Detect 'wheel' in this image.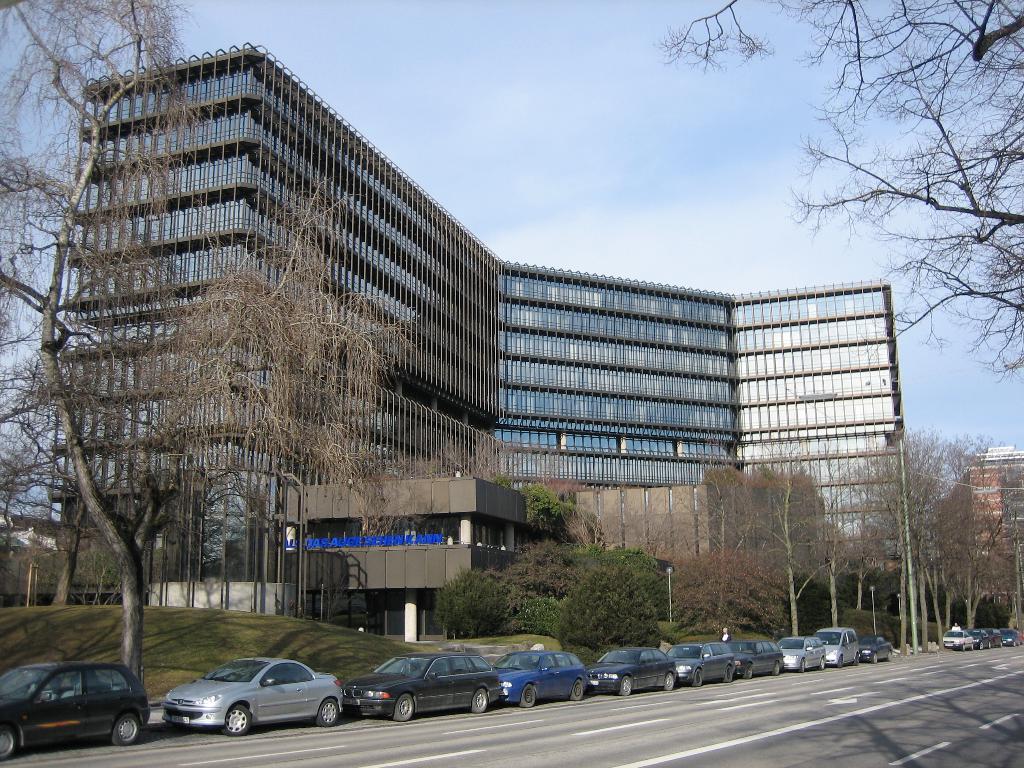
Detection: x1=819, y1=658, x2=826, y2=669.
